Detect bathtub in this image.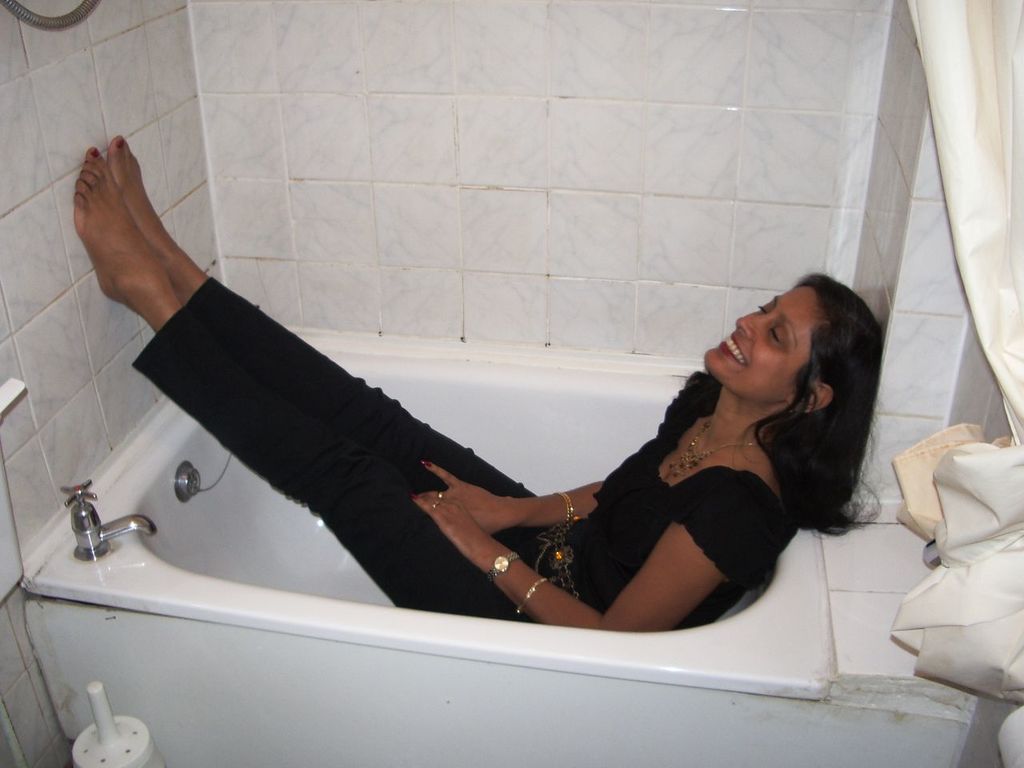
Detection: left=20, top=330, right=834, bottom=706.
